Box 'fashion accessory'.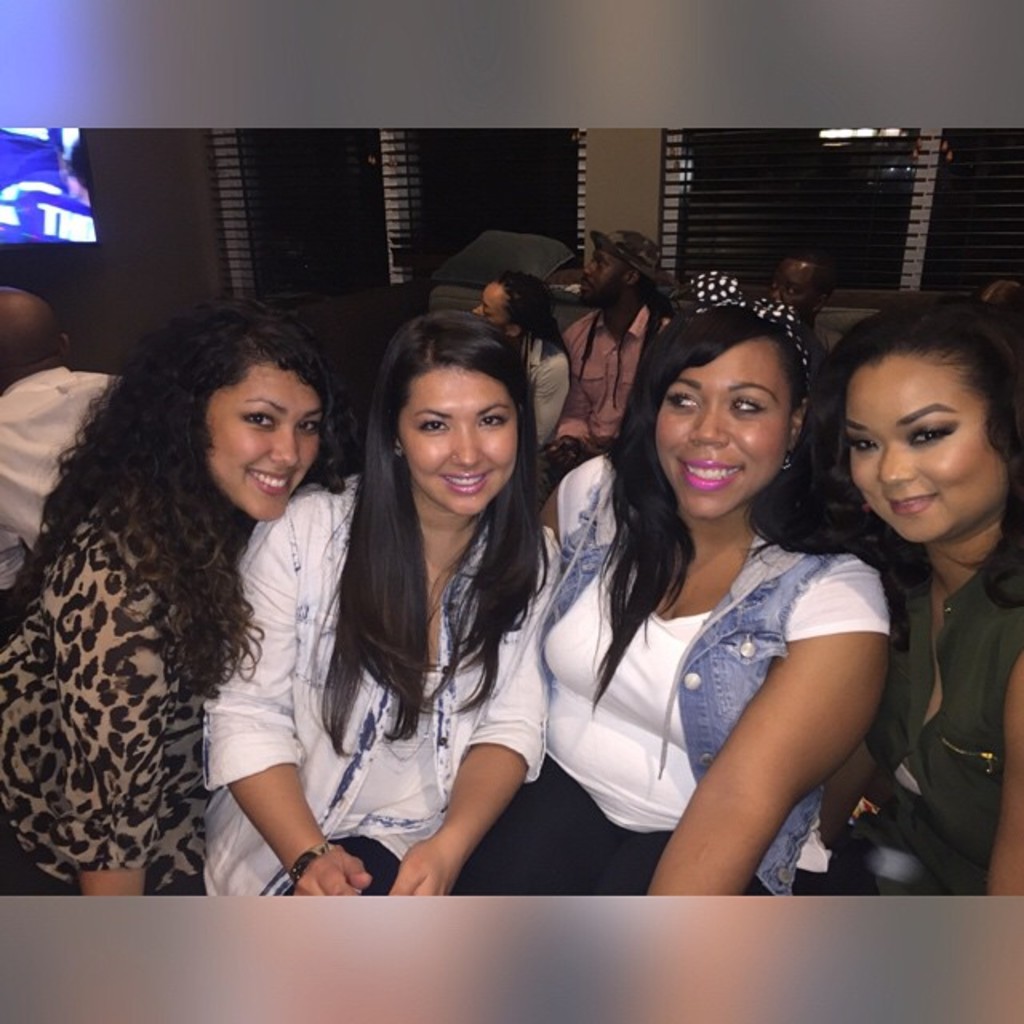
[592, 224, 672, 290].
